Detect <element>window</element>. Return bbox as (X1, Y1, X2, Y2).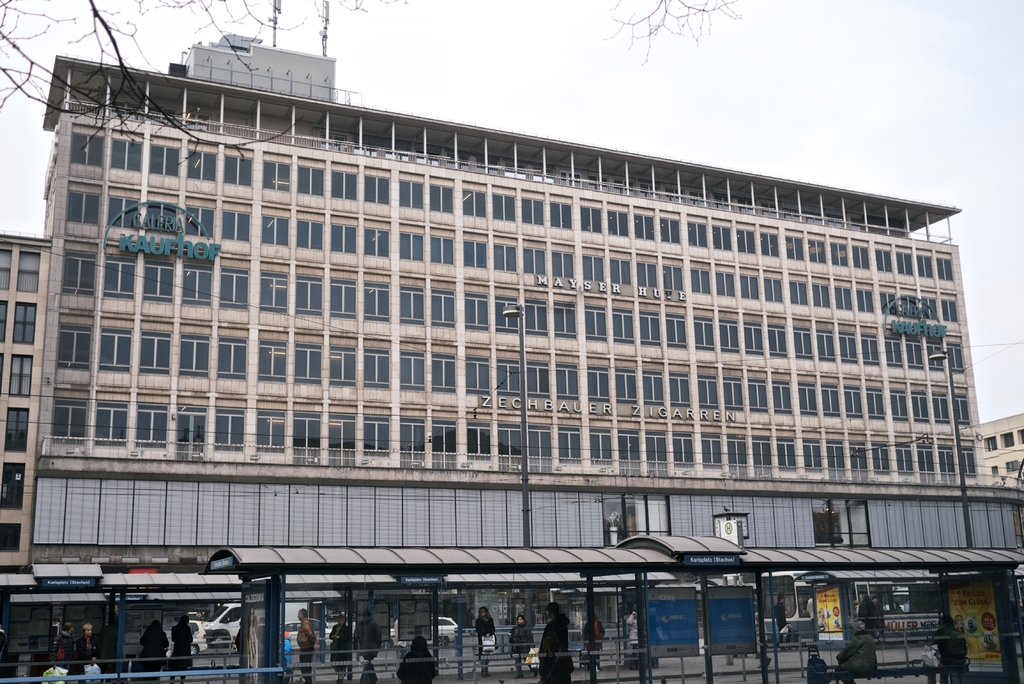
(9, 291, 40, 346).
